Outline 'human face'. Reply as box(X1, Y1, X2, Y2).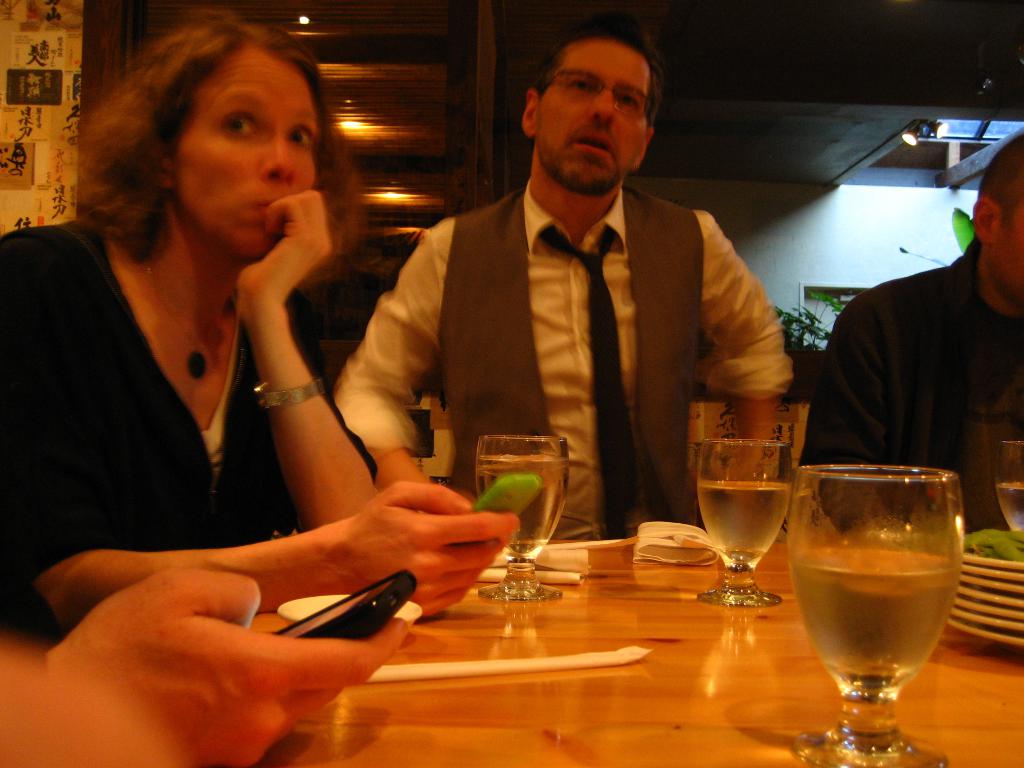
box(1009, 185, 1023, 305).
